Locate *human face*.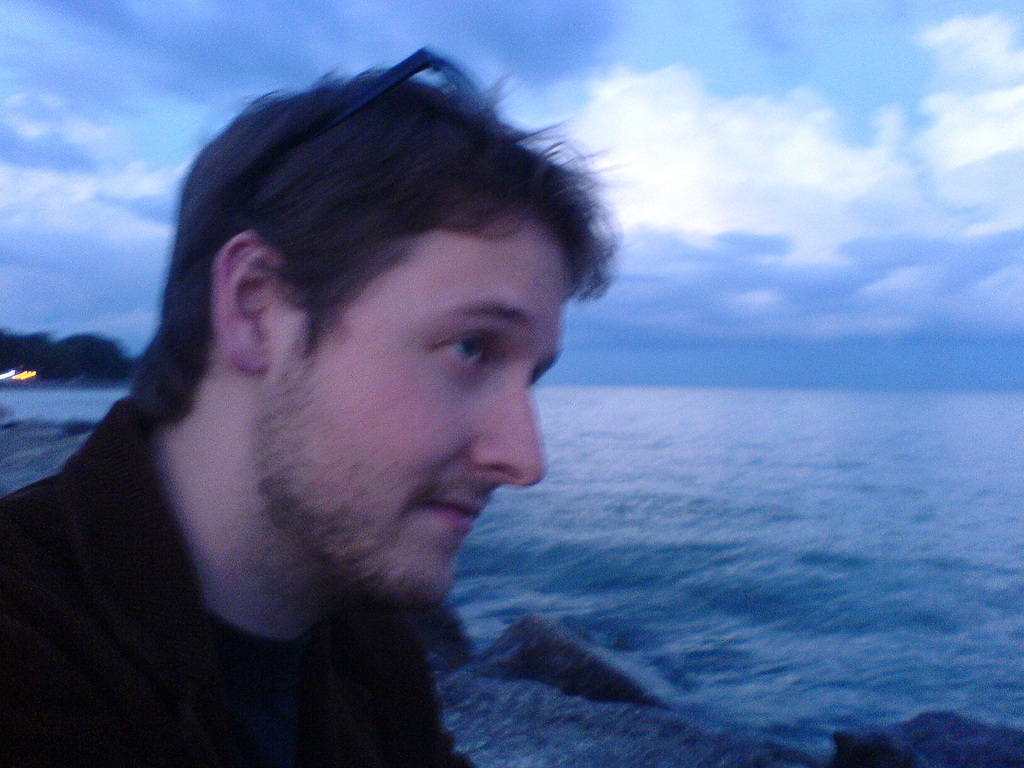
Bounding box: [260, 212, 568, 603].
